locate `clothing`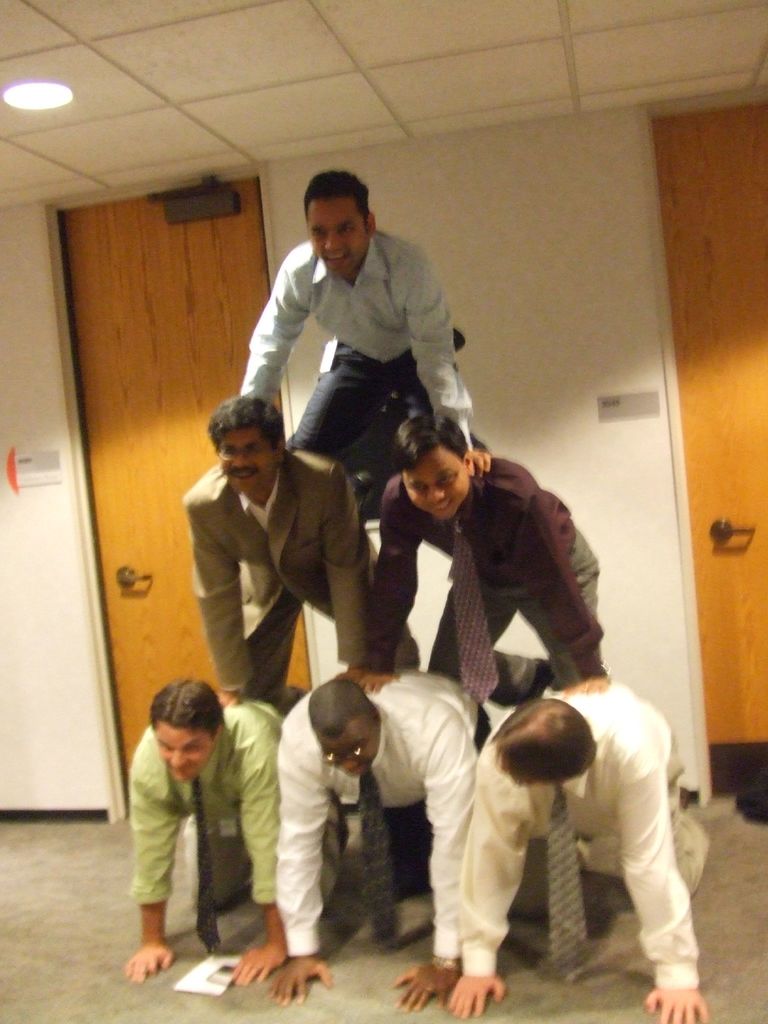
179:444:422:712
